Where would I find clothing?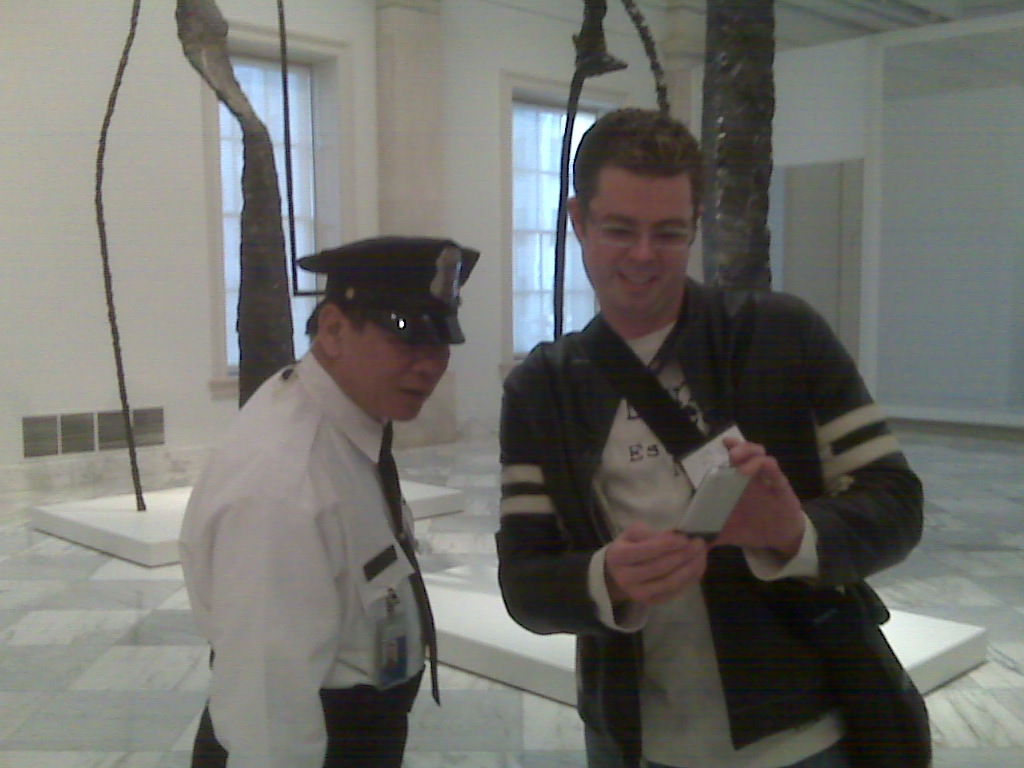
At bbox(189, 348, 437, 767).
